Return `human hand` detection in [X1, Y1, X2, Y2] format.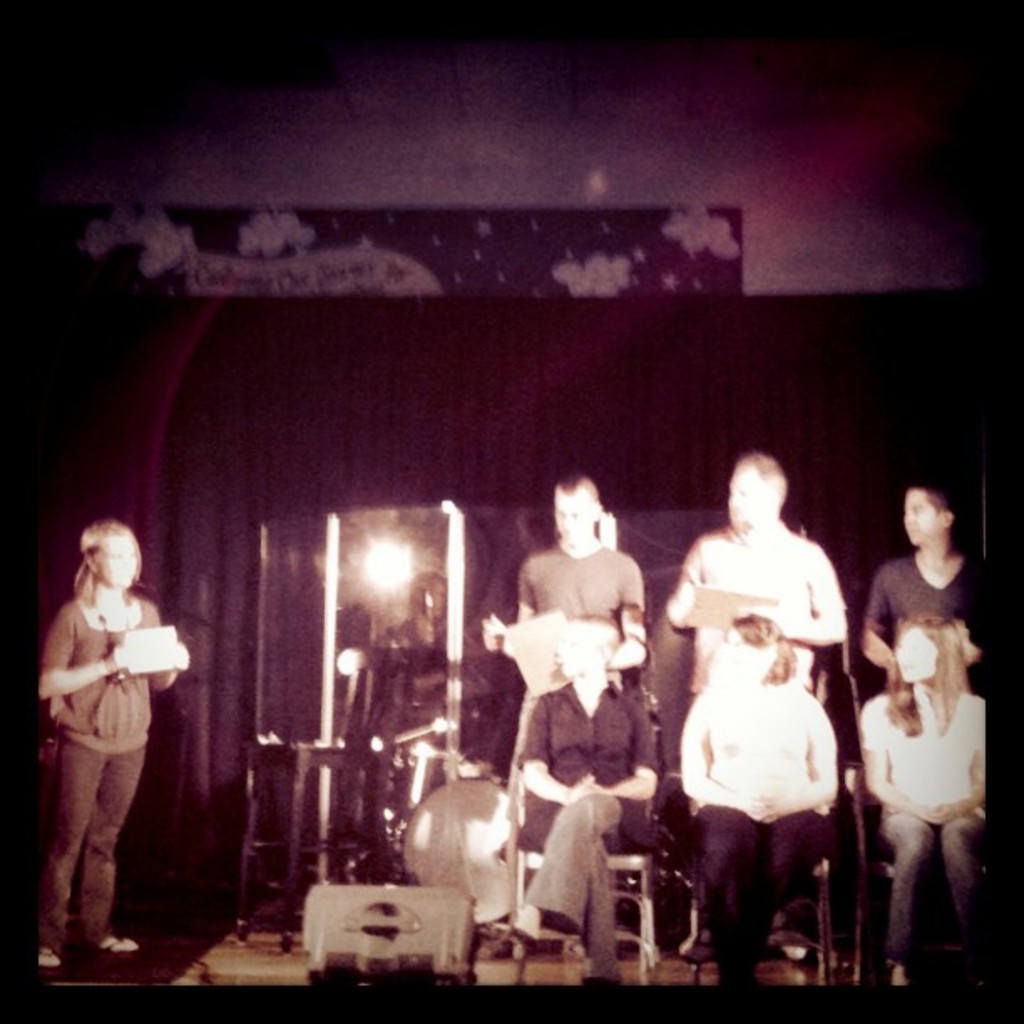
[919, 801, 957, 825].
